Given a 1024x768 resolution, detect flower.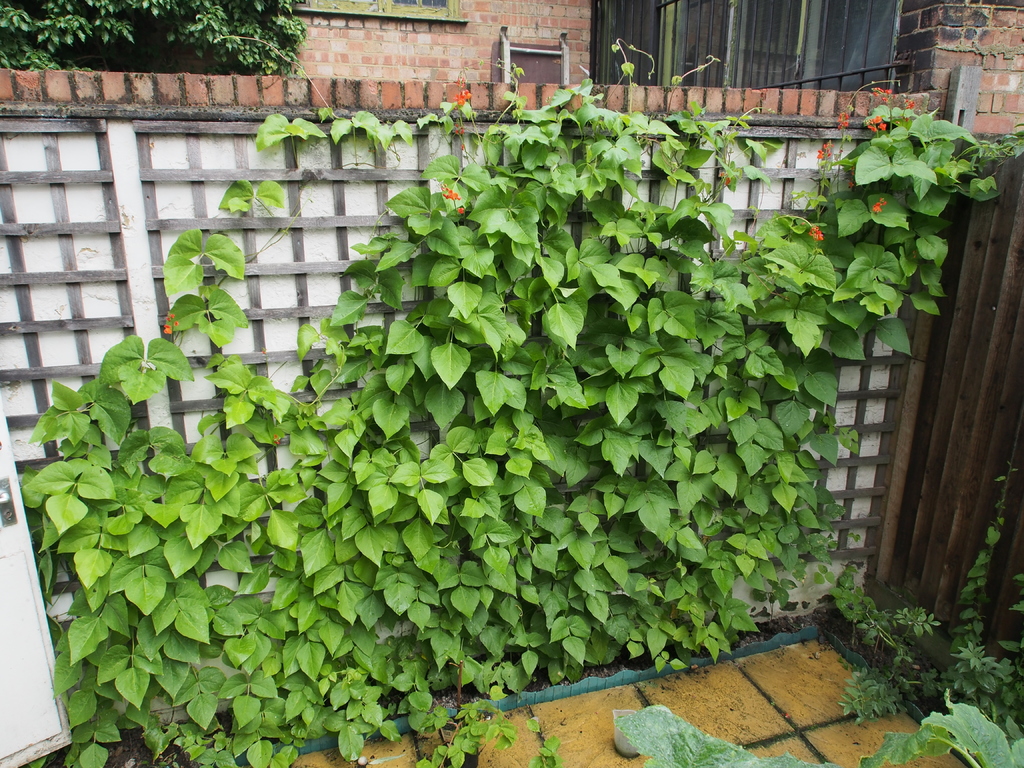
[274, 431, 279, 442].
